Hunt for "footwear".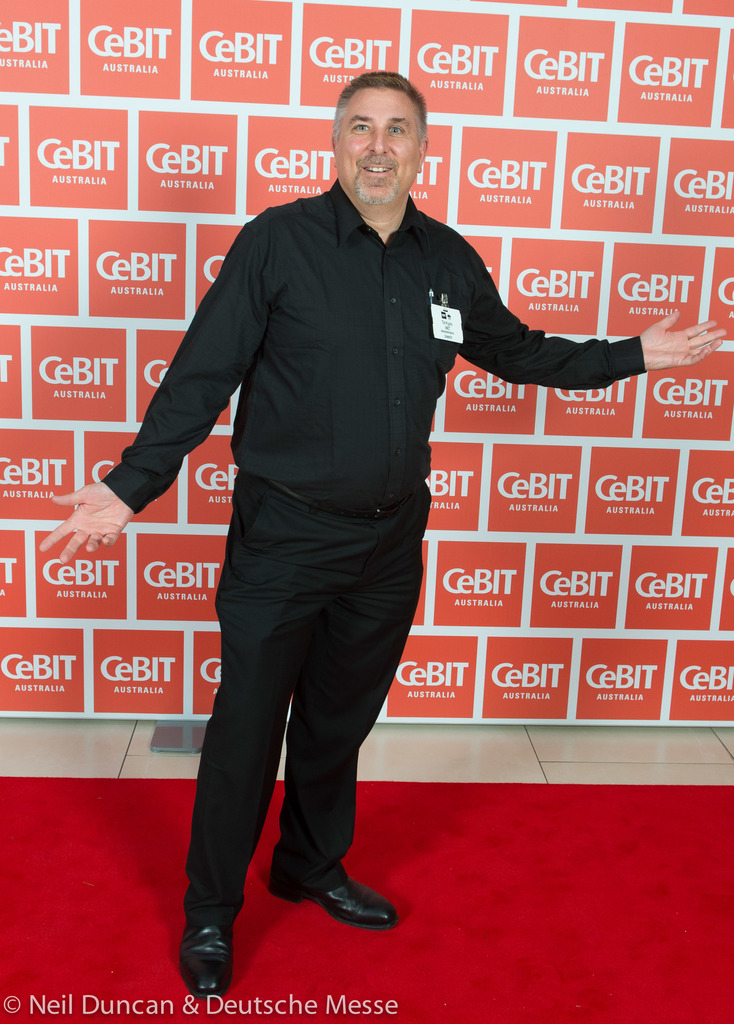
Hunted down at l=174, t=917, r=230, b=1003.
